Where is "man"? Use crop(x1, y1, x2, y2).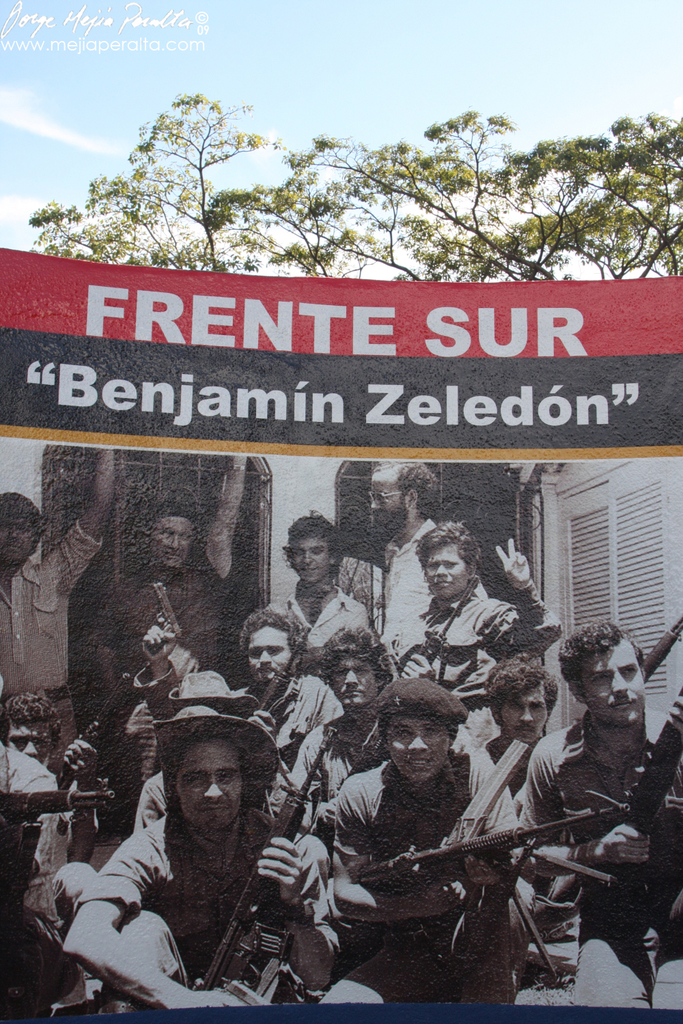
crop(53, 706, 360, 1009).
